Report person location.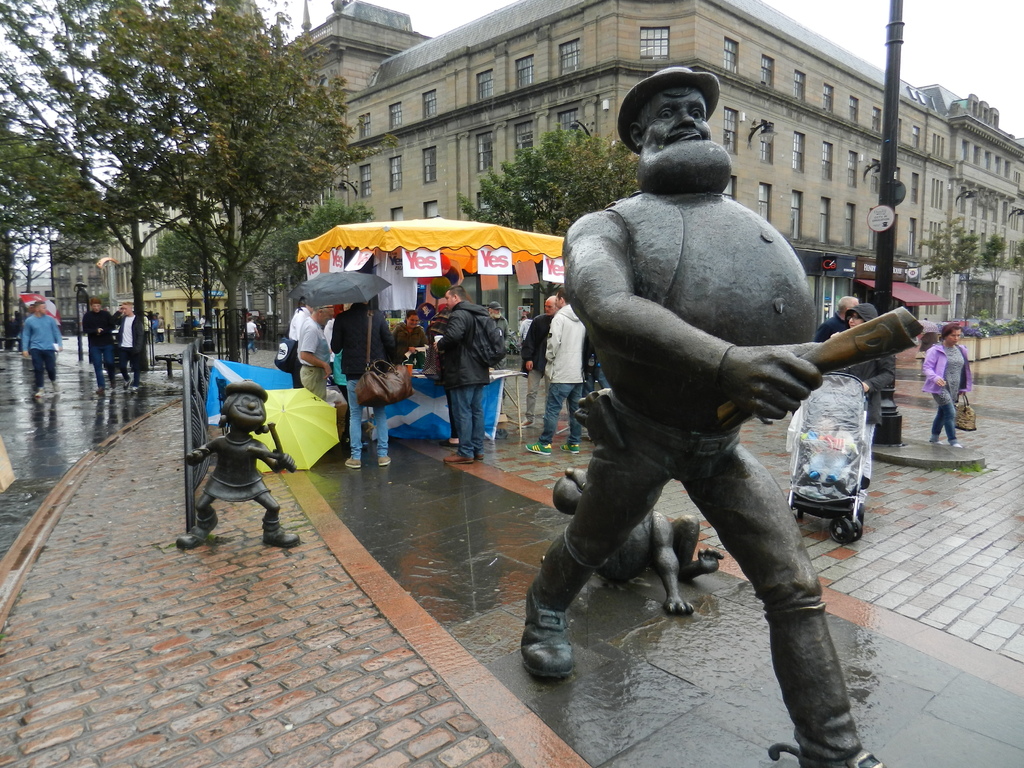
Report: <bbox>518, 65, 886, 767</bbox>.
